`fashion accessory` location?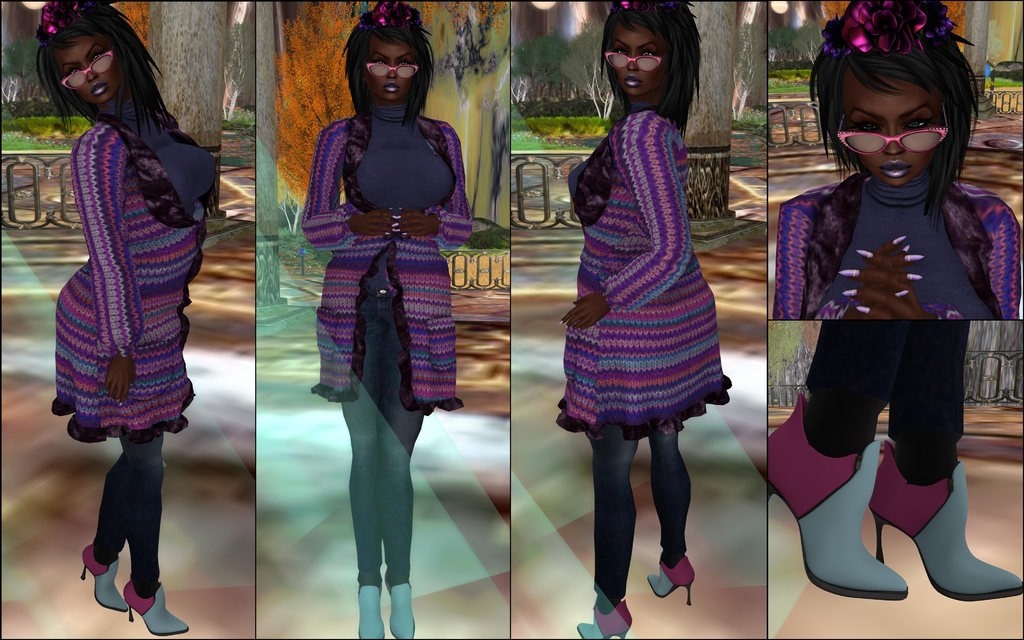
BBox(81, 546, 130, 614)
